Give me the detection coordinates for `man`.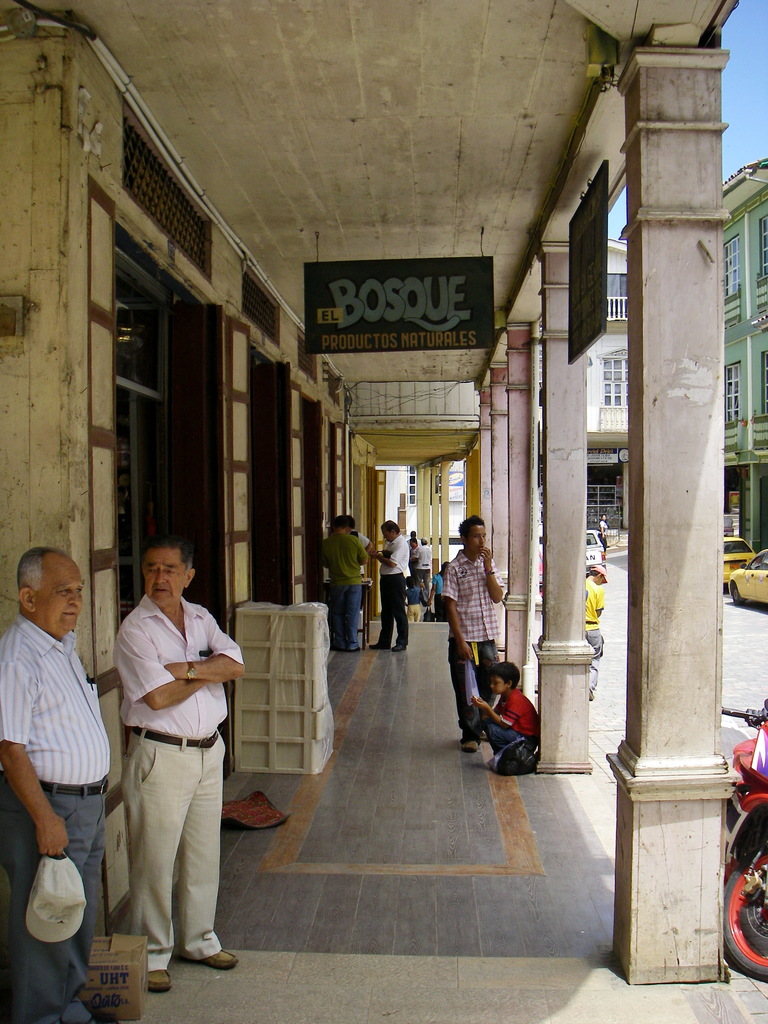
376, 513, 408, 652.
